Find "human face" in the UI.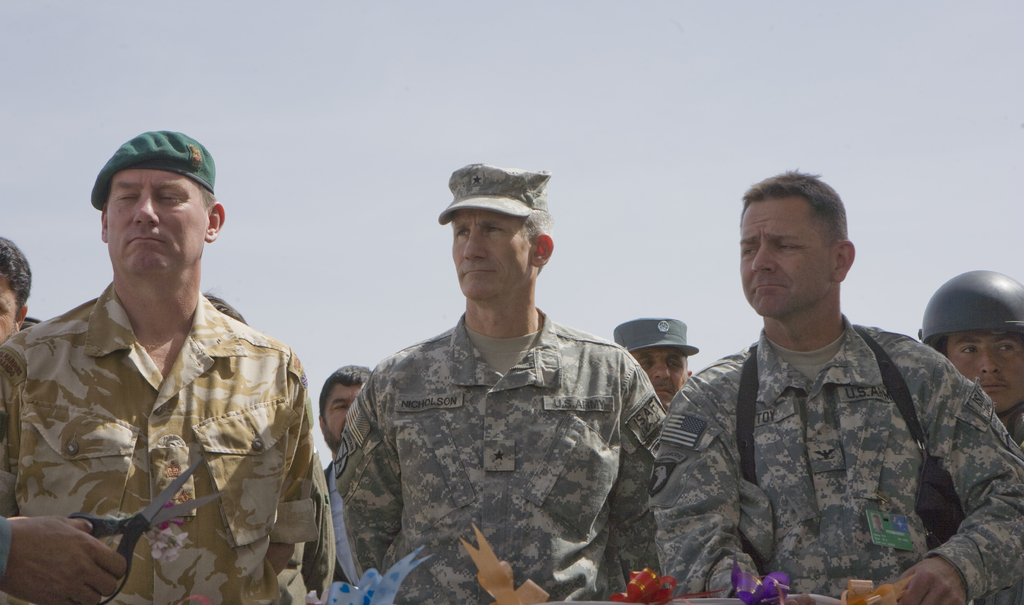
UI element at [739,197,834,316].
